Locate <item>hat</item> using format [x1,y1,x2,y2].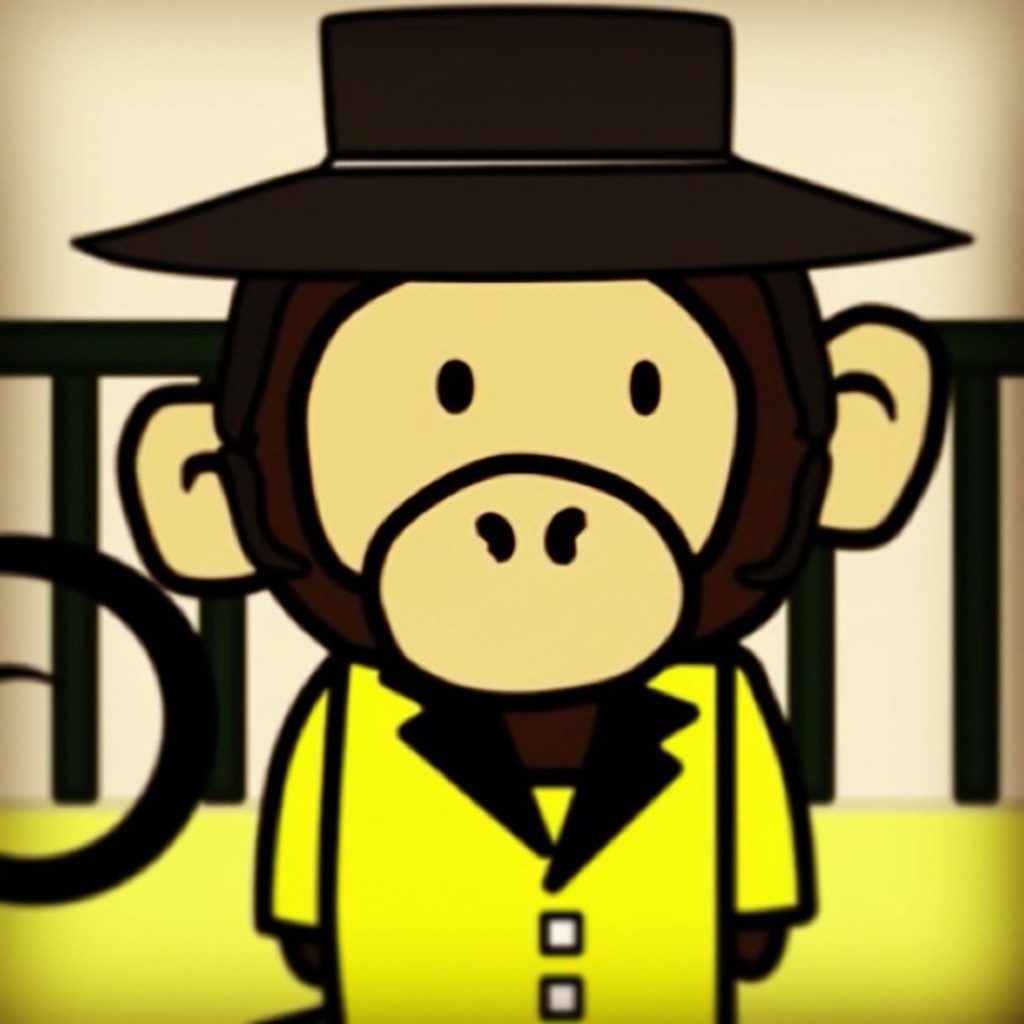
[72,0,980,284].
